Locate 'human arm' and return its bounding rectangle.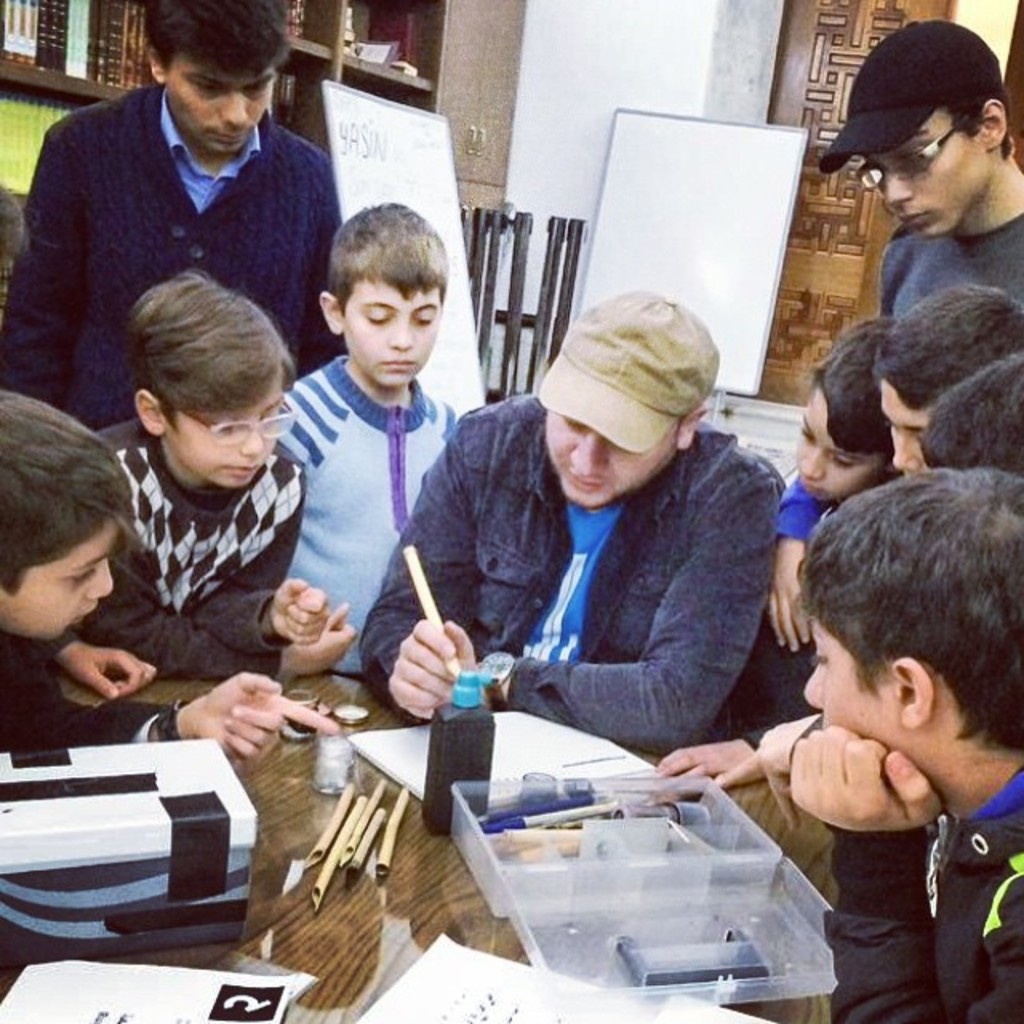
<box>786,718,939,1022</box>.
